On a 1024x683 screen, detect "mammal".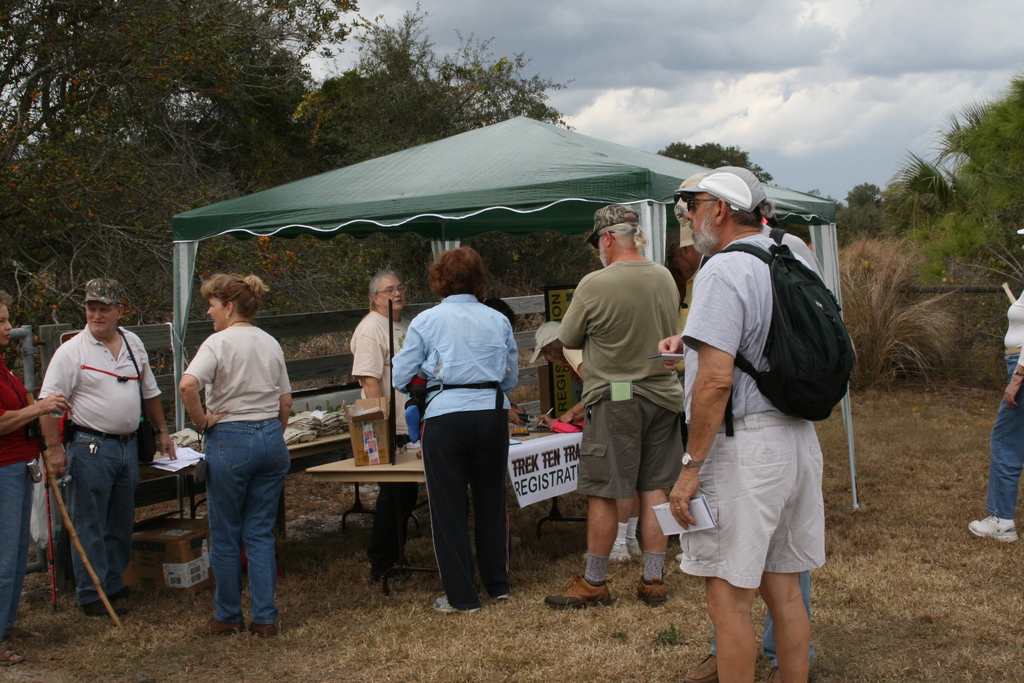
pyautogui.locateOnScreen(0, 293, 64, 648).
